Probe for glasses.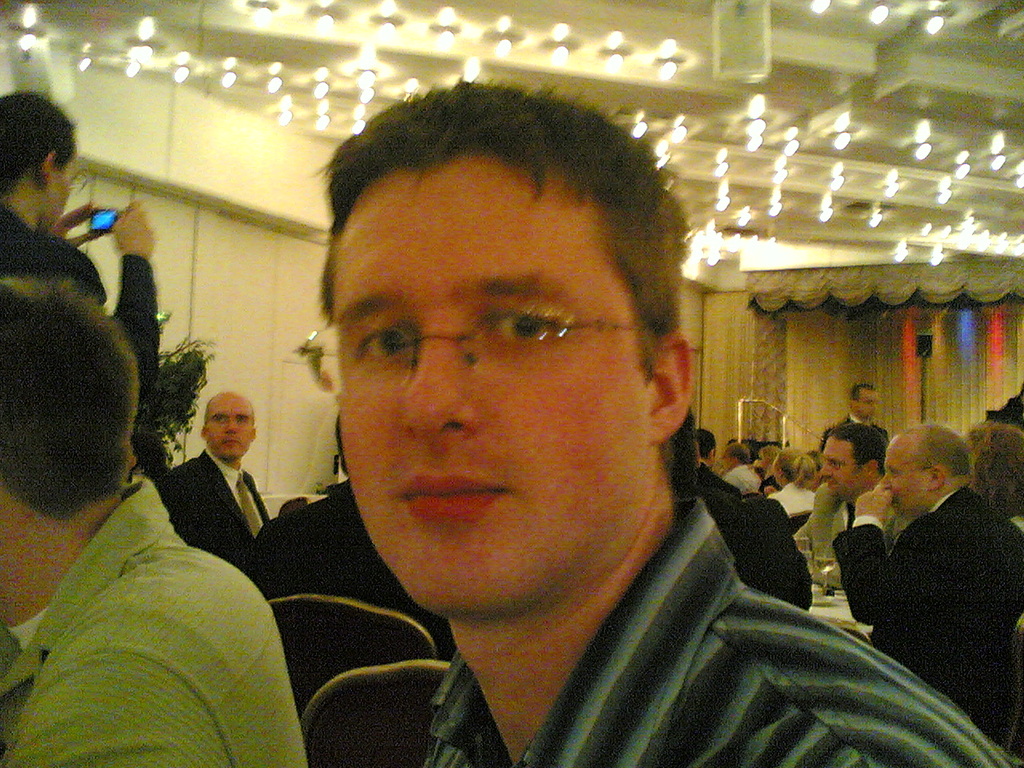
Probe result: (822, 458, 864, 470).
